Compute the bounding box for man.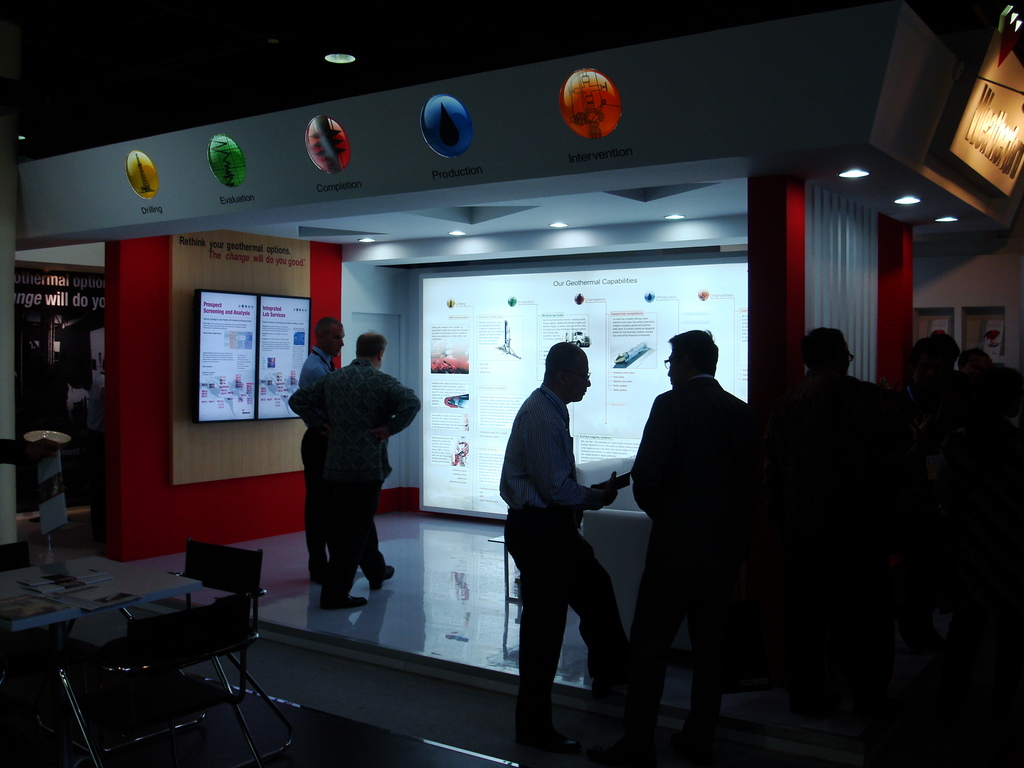
[288, 328, 420, 610].
